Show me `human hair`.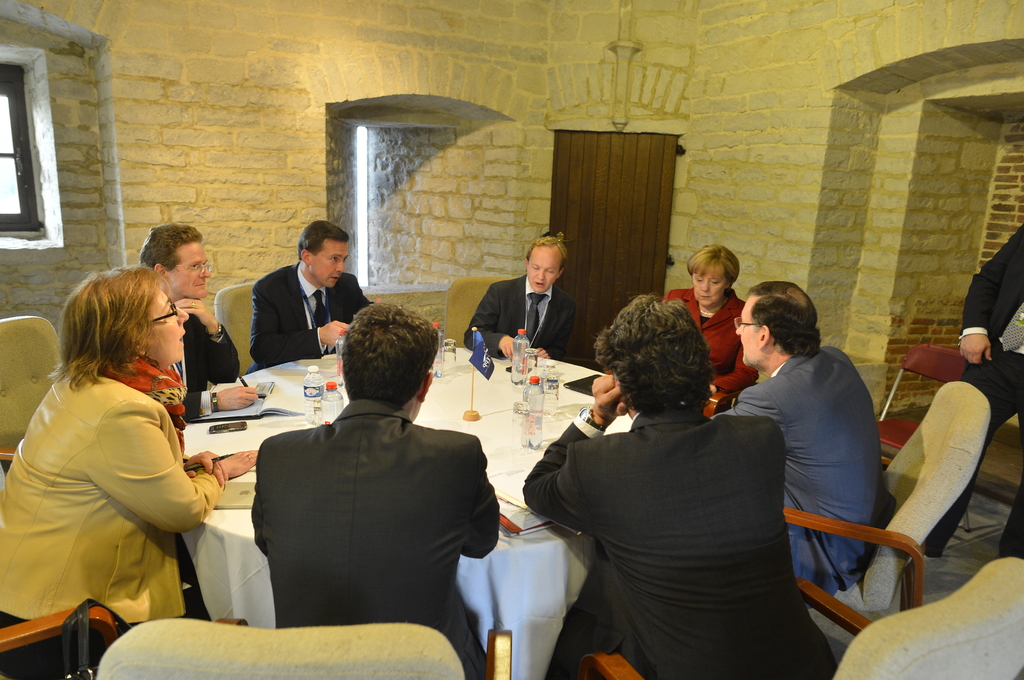
`human hair` is here: region(294, 214, 350, 260).
